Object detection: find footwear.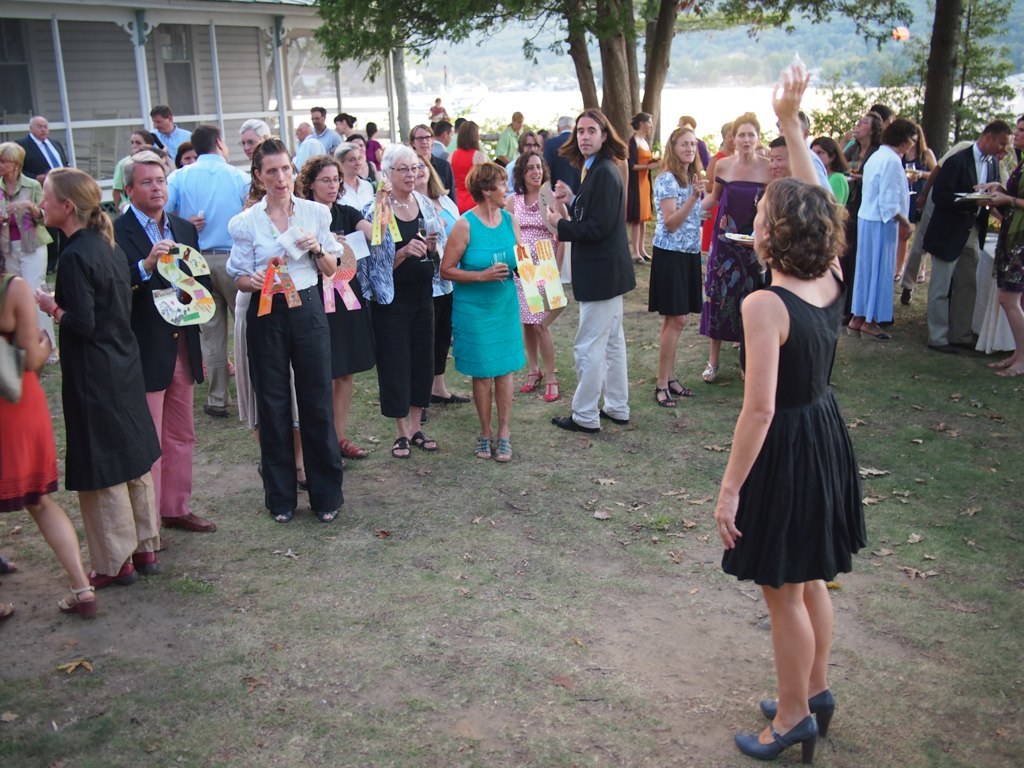
pyautogui.locateOnScreen(430, 389, 469, 403).
